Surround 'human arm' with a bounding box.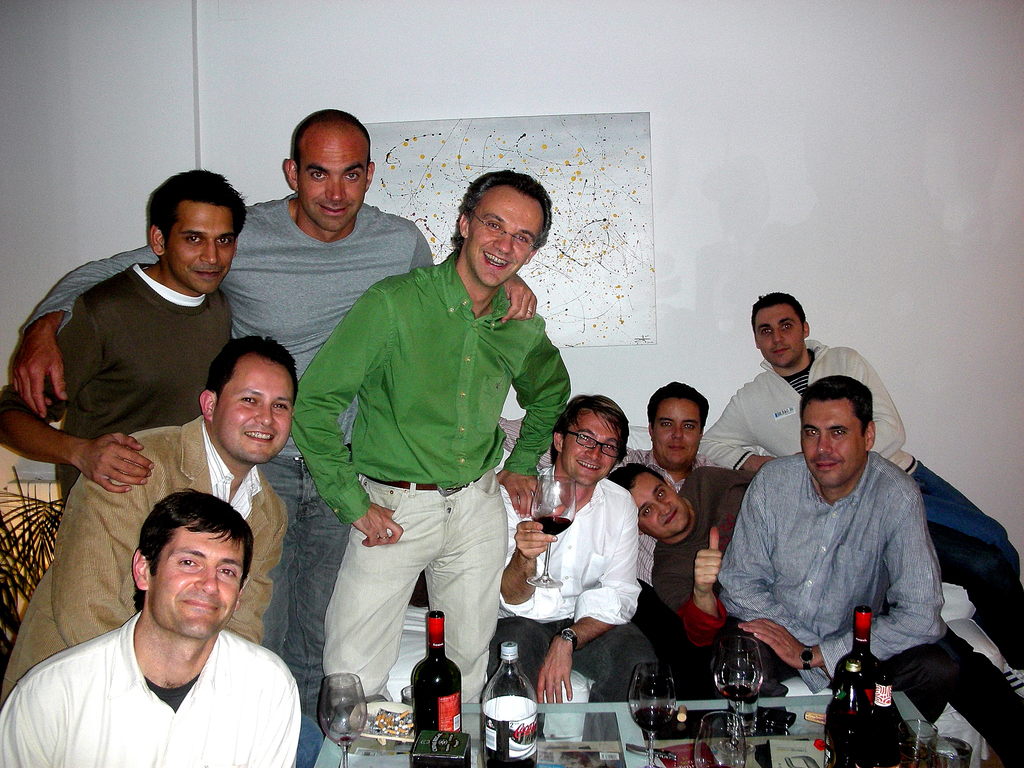
box=[737, 479, 943, 685].
